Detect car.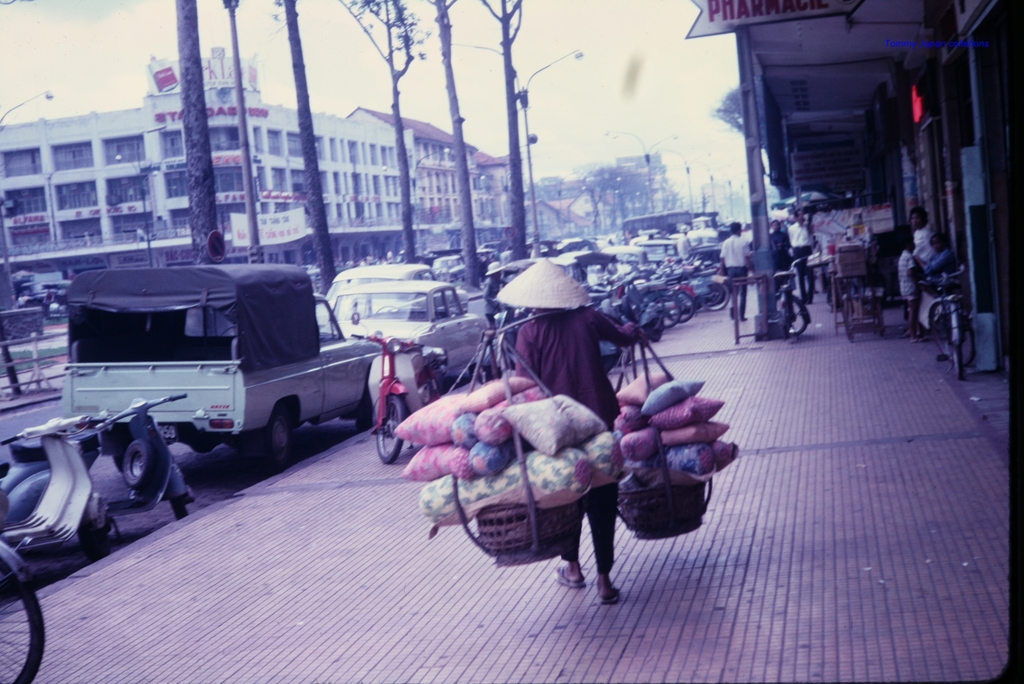
Detected at 586,245,657,287.
